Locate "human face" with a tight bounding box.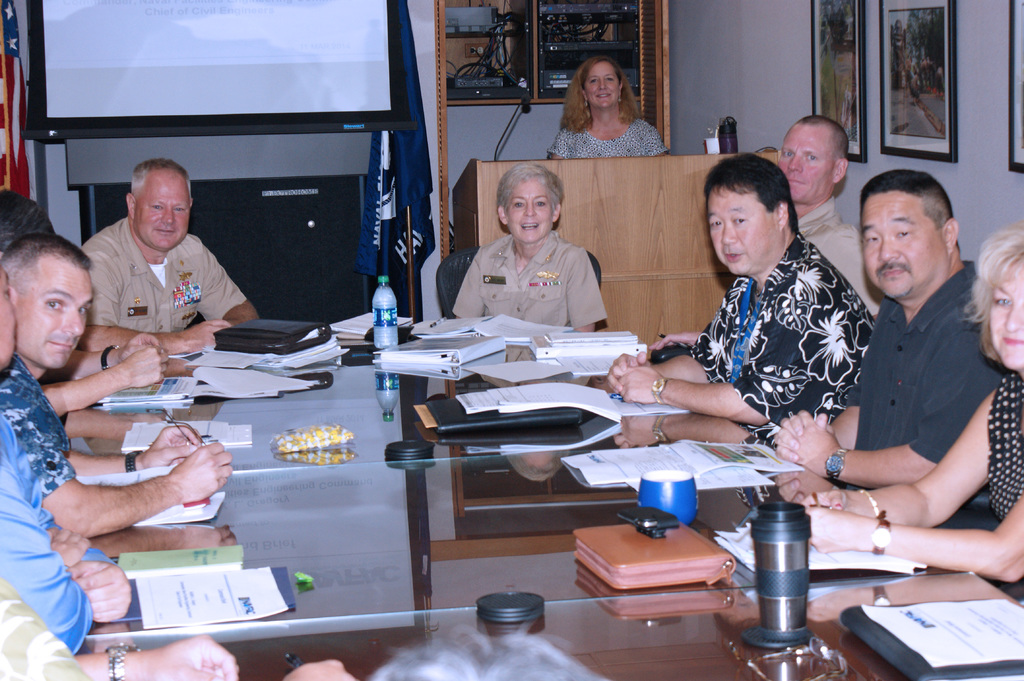
bbox=[0, 264, 14, 372].
